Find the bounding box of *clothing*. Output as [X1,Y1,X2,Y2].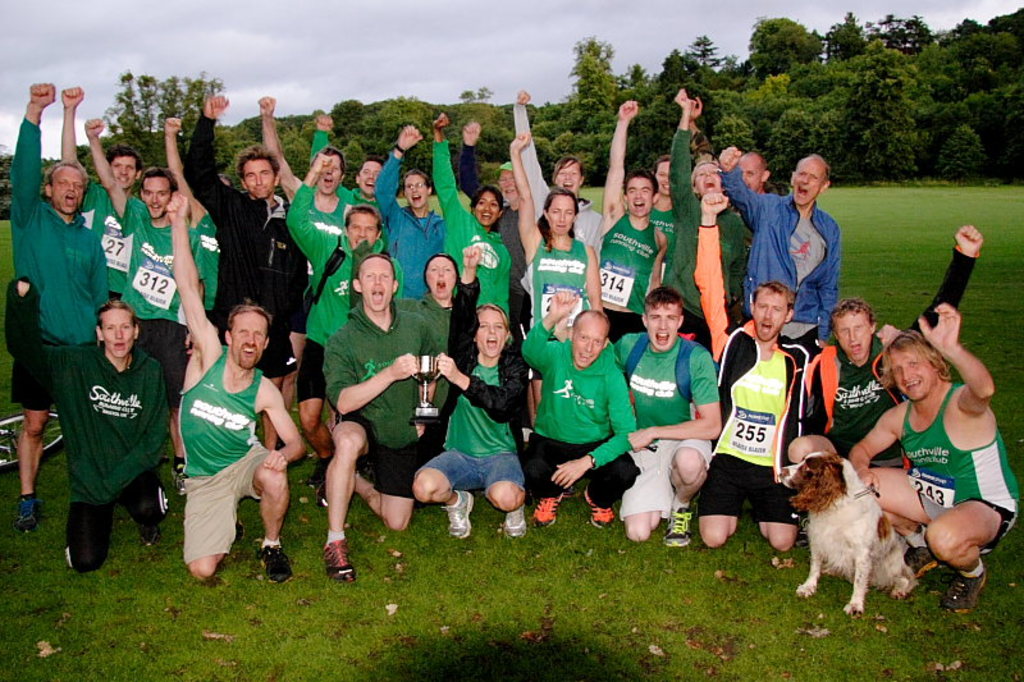
[512,104,612,241].
